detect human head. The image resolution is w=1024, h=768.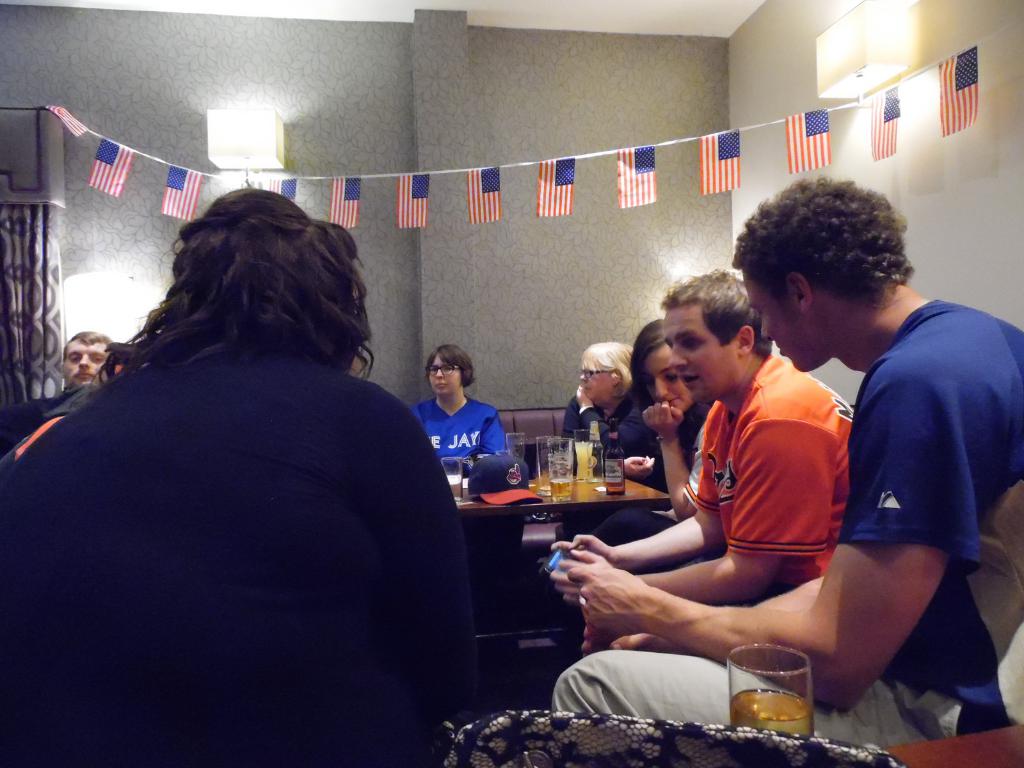
156 189 363 372.
